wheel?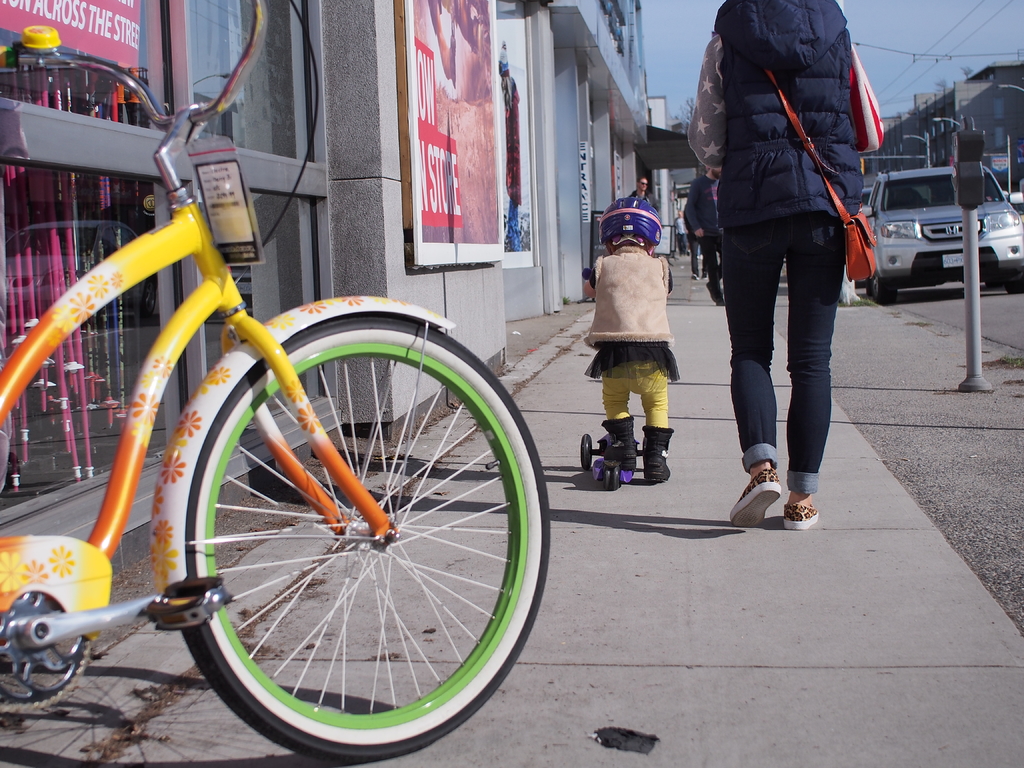
{"x1": 579, "y1": 436, "x2": 593, "y2": 470}
